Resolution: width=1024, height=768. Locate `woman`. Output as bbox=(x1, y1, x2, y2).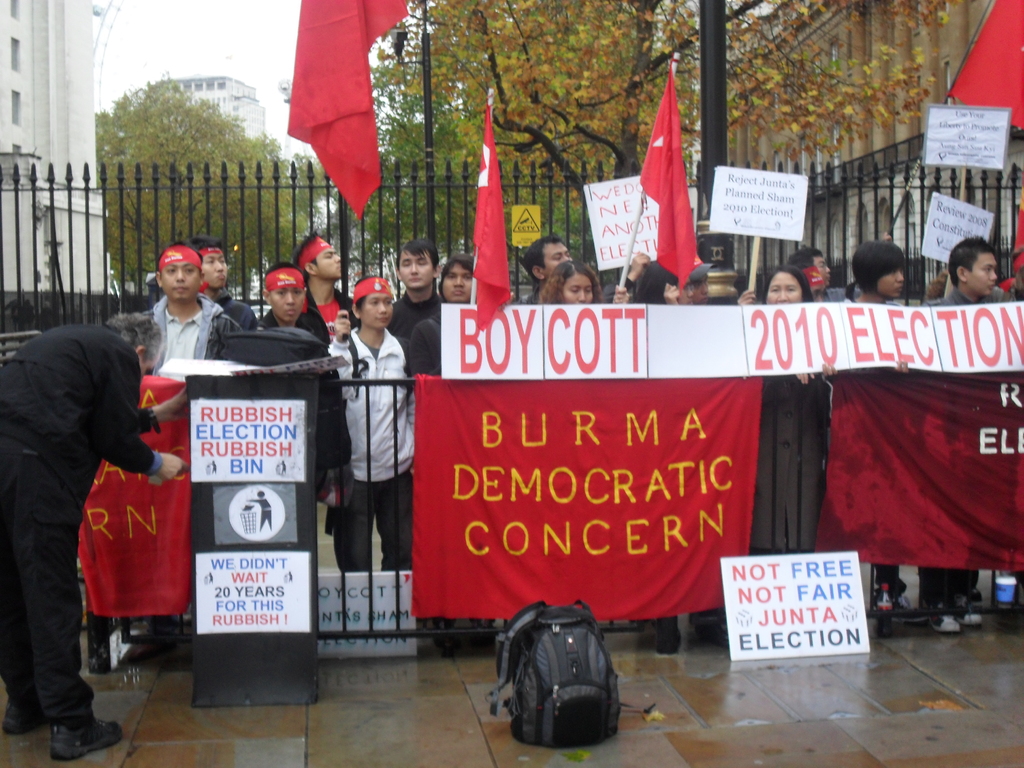
bbox=(744, 269, 833, 562).
